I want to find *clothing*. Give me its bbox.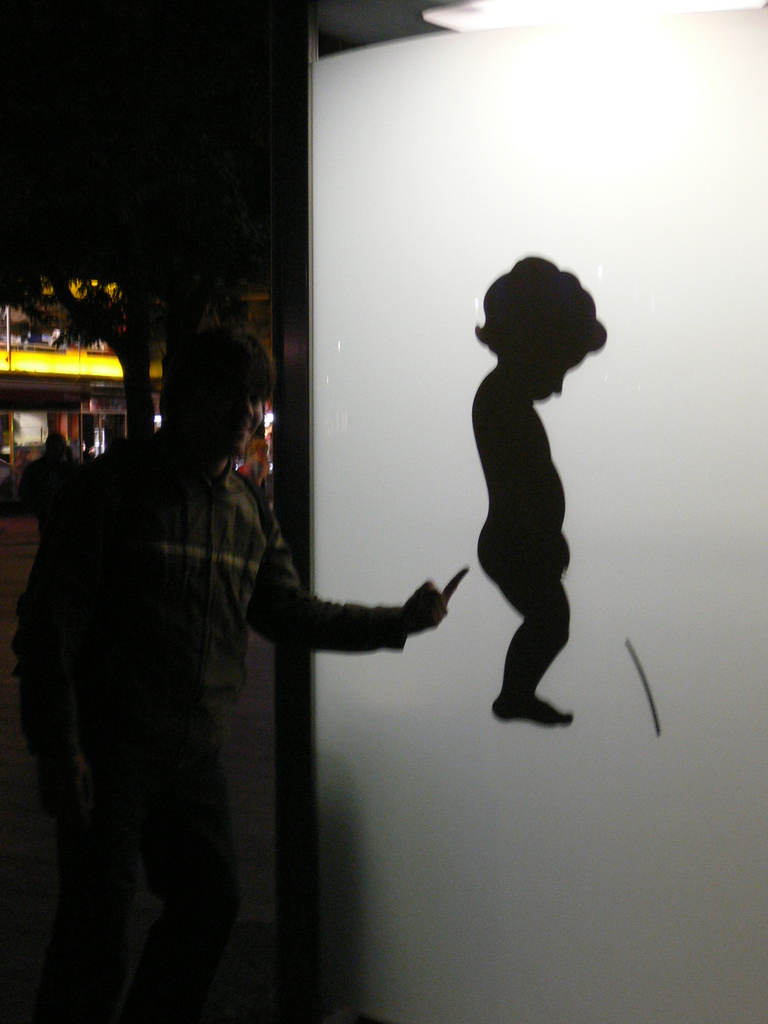
0 430 403 1018.
